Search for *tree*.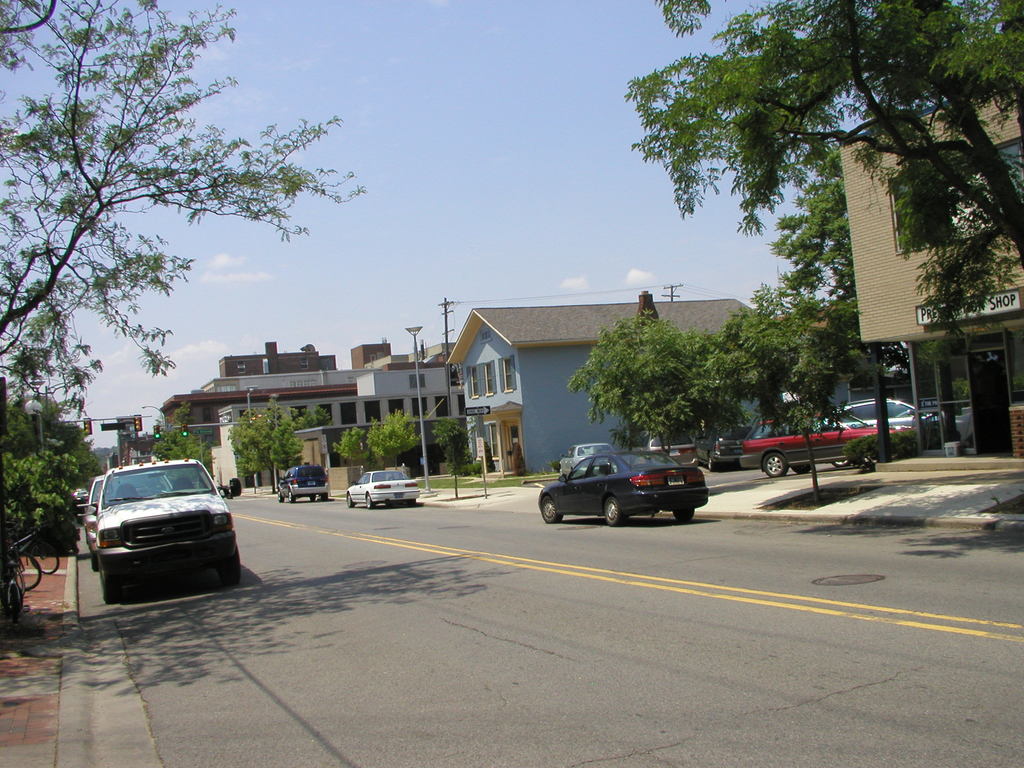
Found at {"x1": 0, "y1": 1, "x2": 364, "y2": 429}.
